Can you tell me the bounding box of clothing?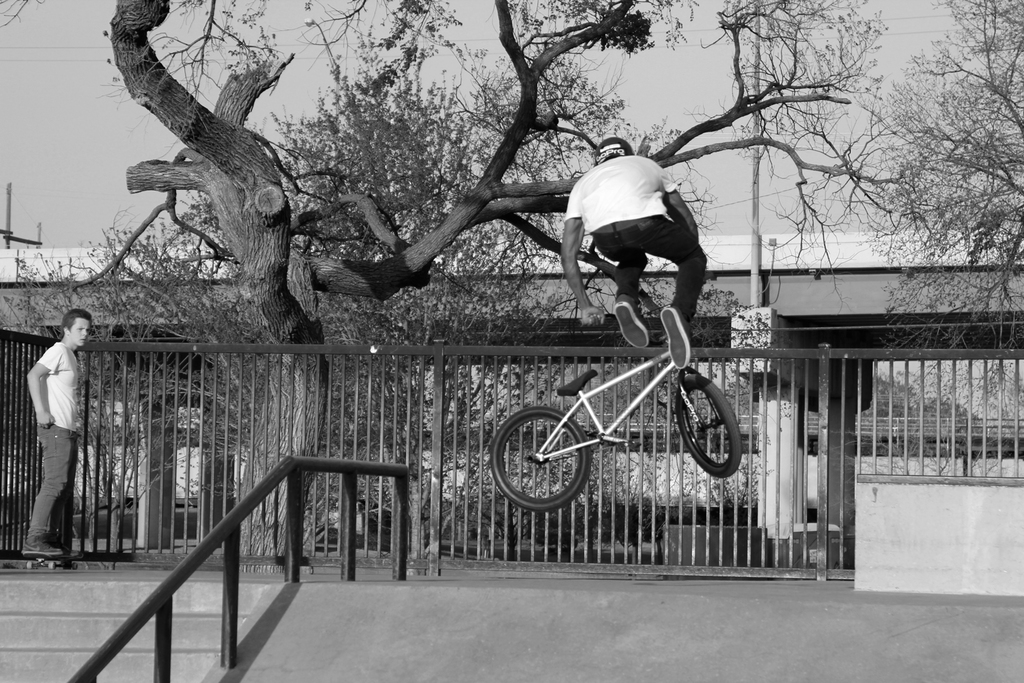
box=[563, 151, 707, 333].
